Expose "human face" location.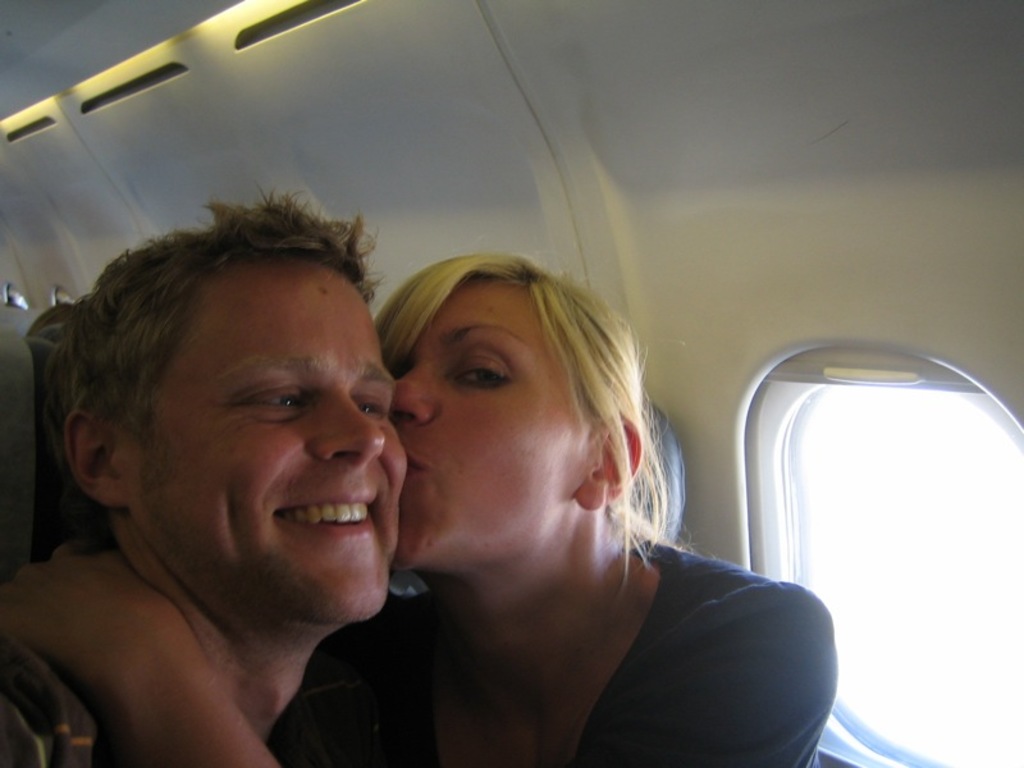
Exposed at {"x1": 138, "y1": 280, "x2": 399, "y2": 630}.
